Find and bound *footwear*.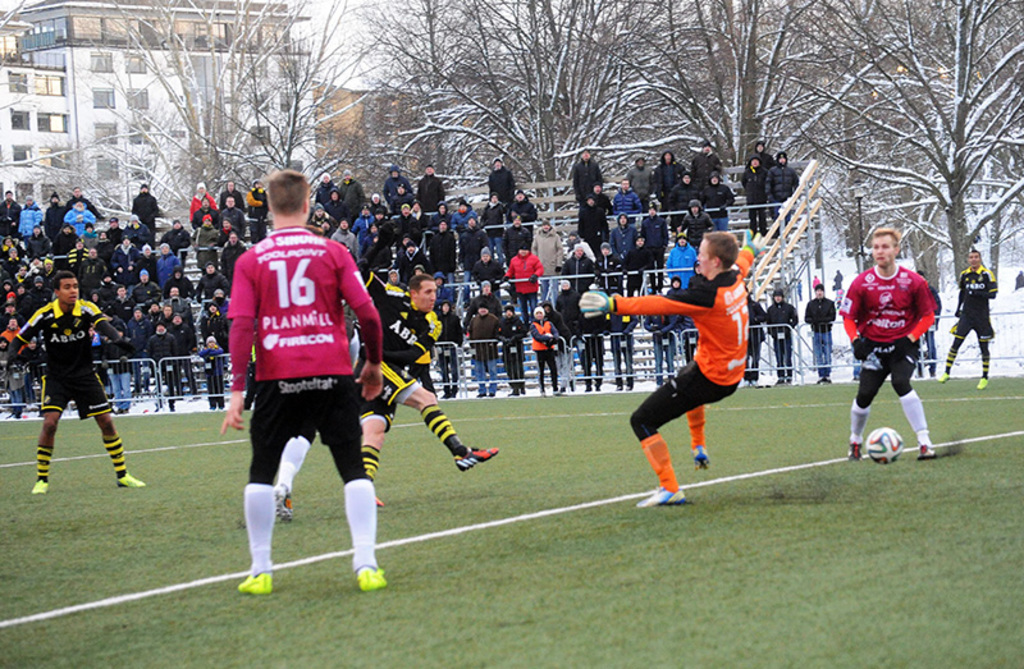
Bound: [270, 485, 291, 518].
